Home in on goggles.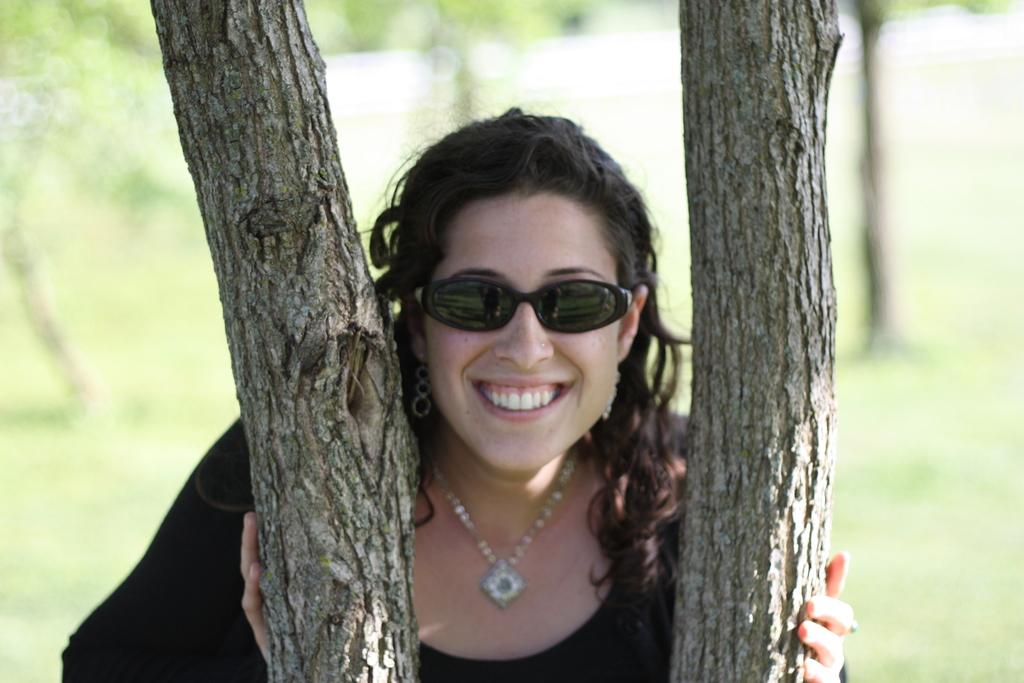
Homed in at [x1=425, y1=279, x2=636, y2=341].
